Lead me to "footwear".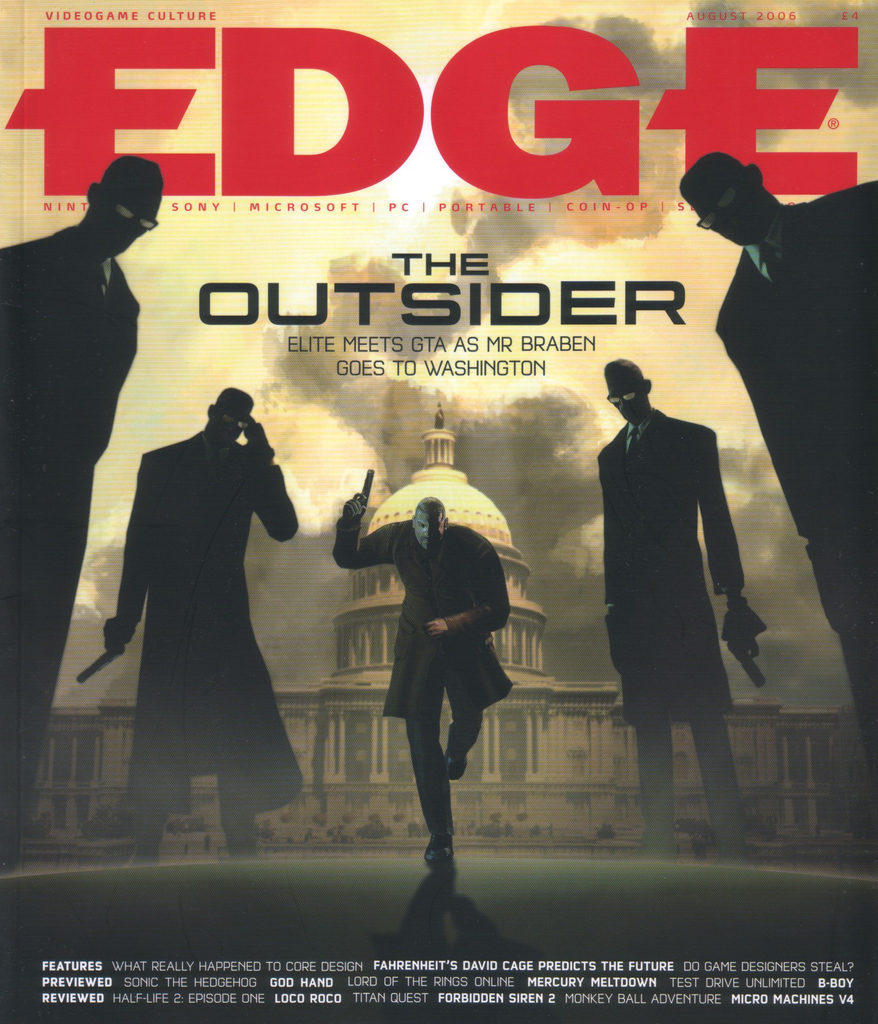
Lead to bbox=[421, 841, 452, 867].
